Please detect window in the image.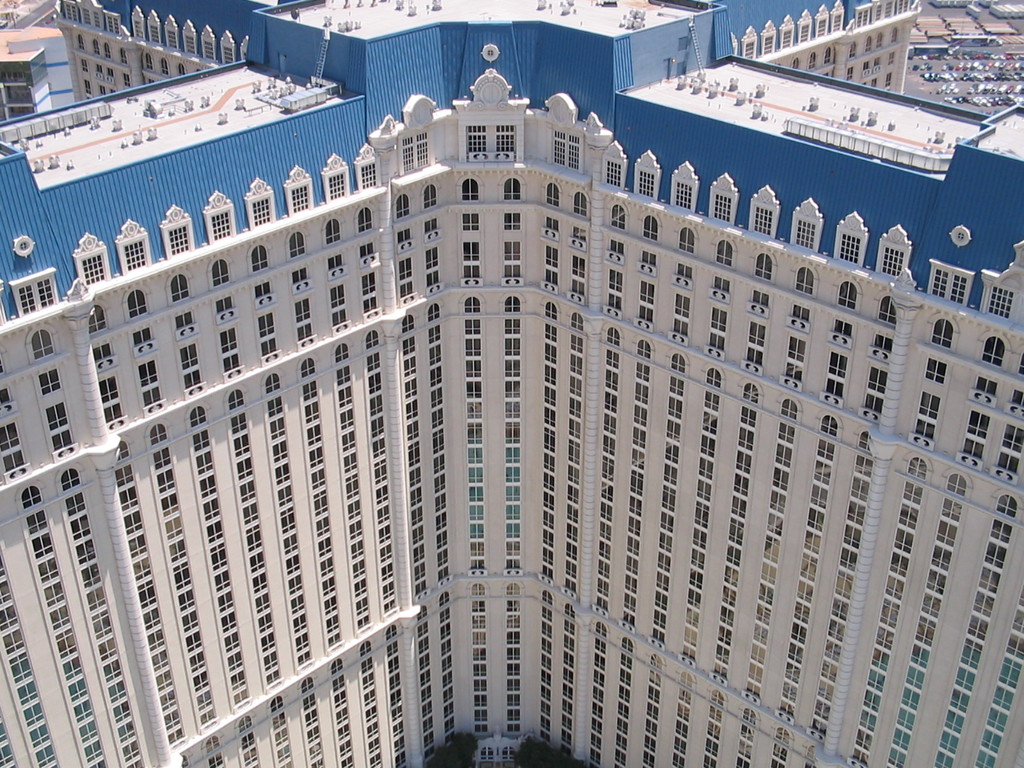
422:713:434:732.
